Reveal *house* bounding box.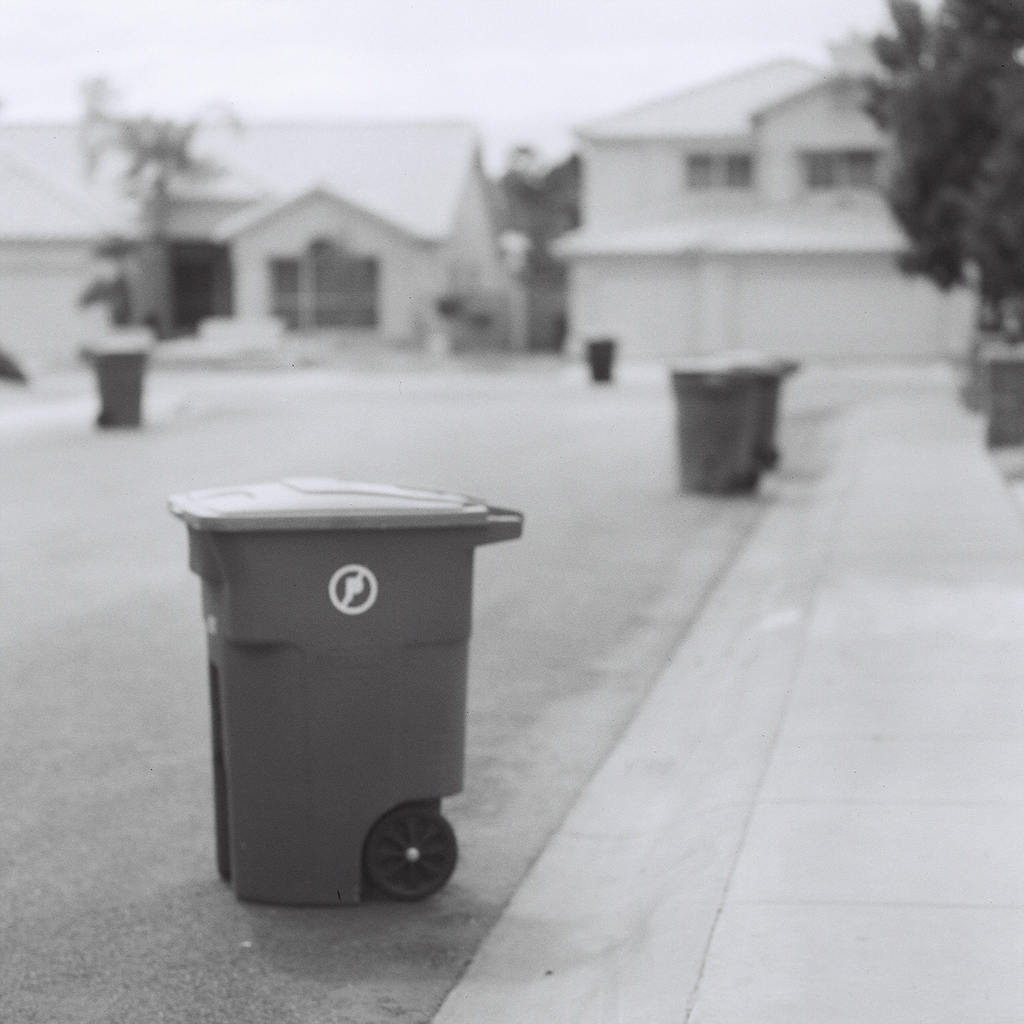
Revealed: box=[0, 106, 530, 386].
